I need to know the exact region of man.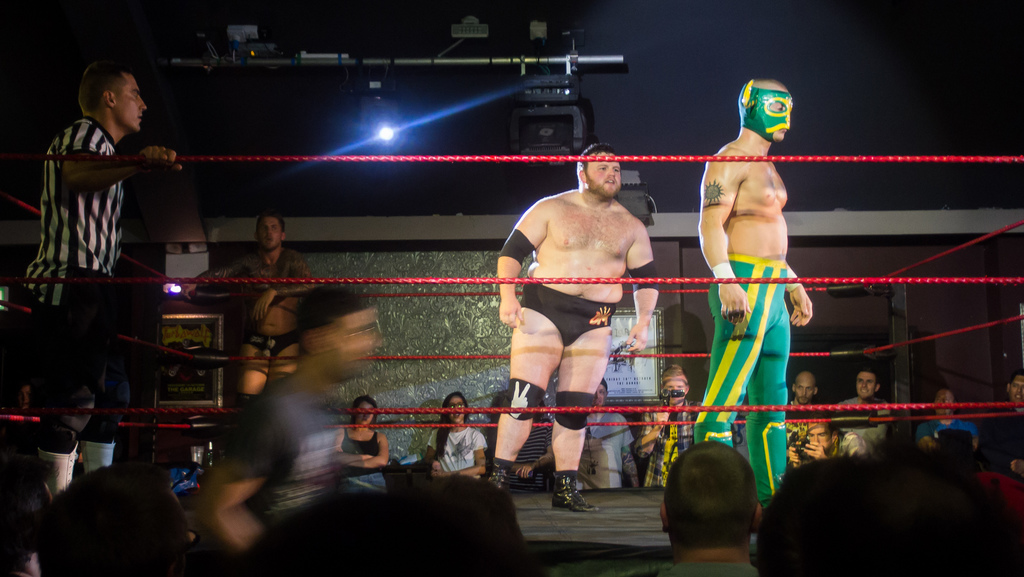
Region: [824, 365, 890, 440].
